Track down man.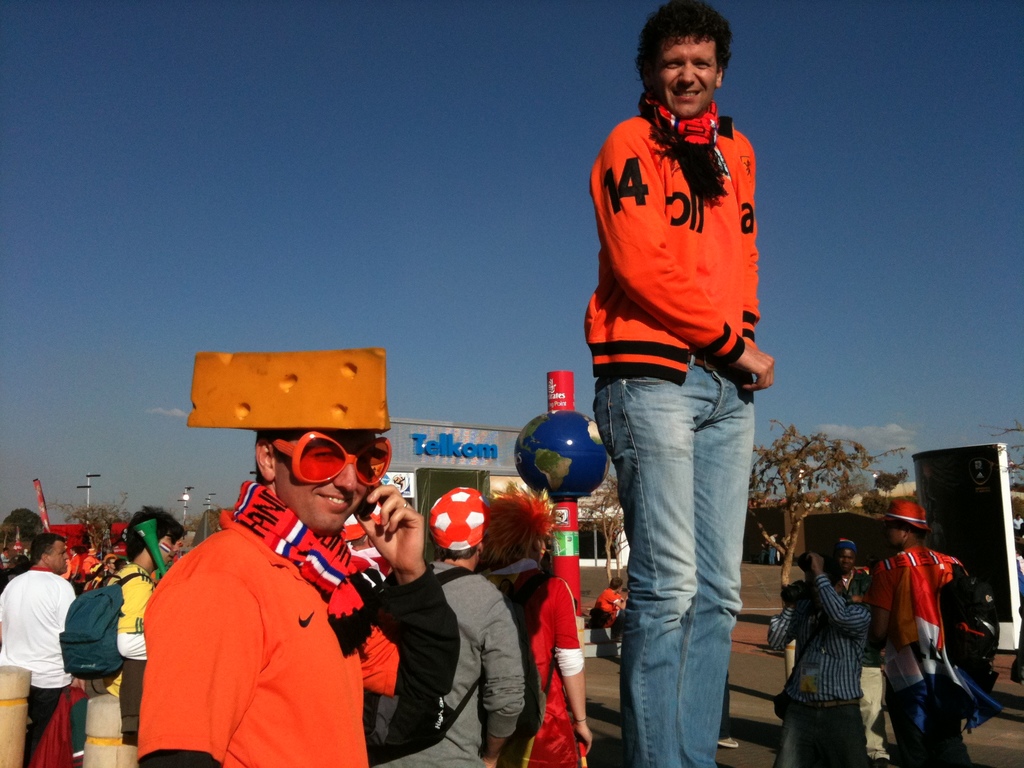
Tracked to 596,578,628,643.
